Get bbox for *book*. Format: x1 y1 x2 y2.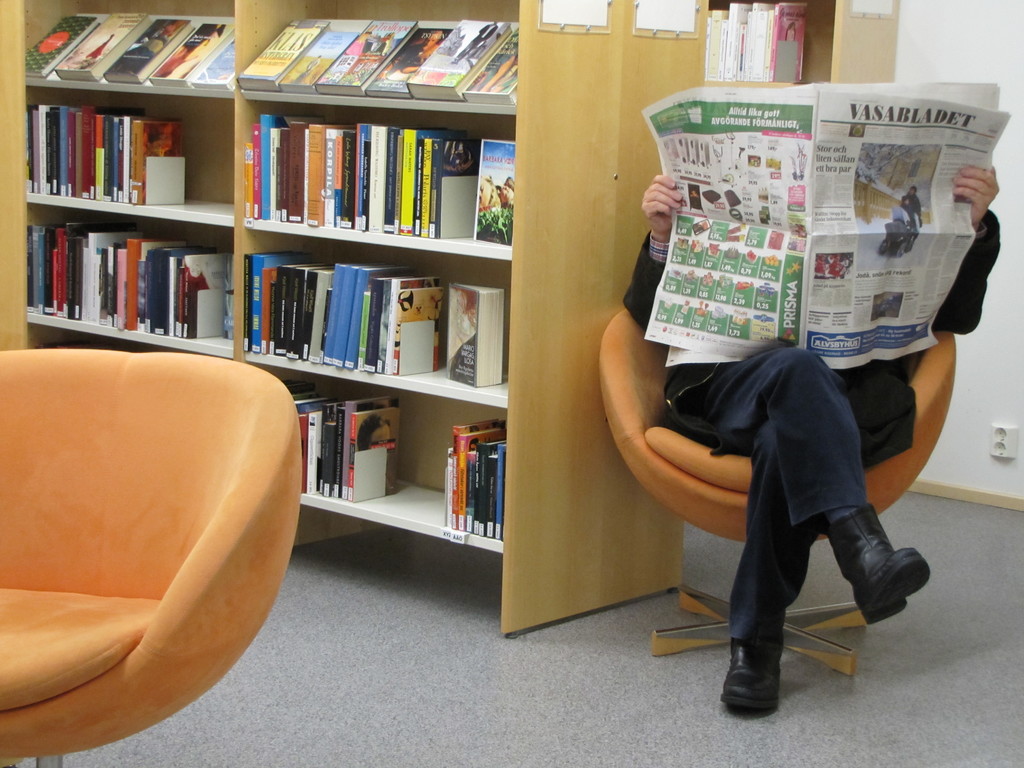
316 16 417 97.
